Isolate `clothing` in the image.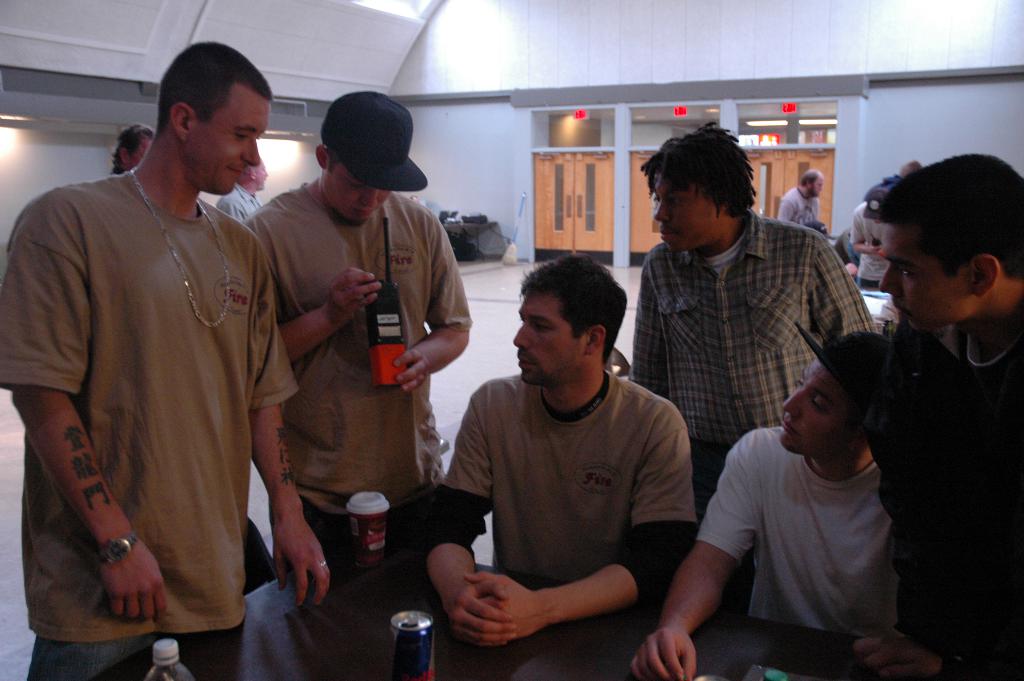
Isolated region: l=849, t=201, r=902, b=284.
